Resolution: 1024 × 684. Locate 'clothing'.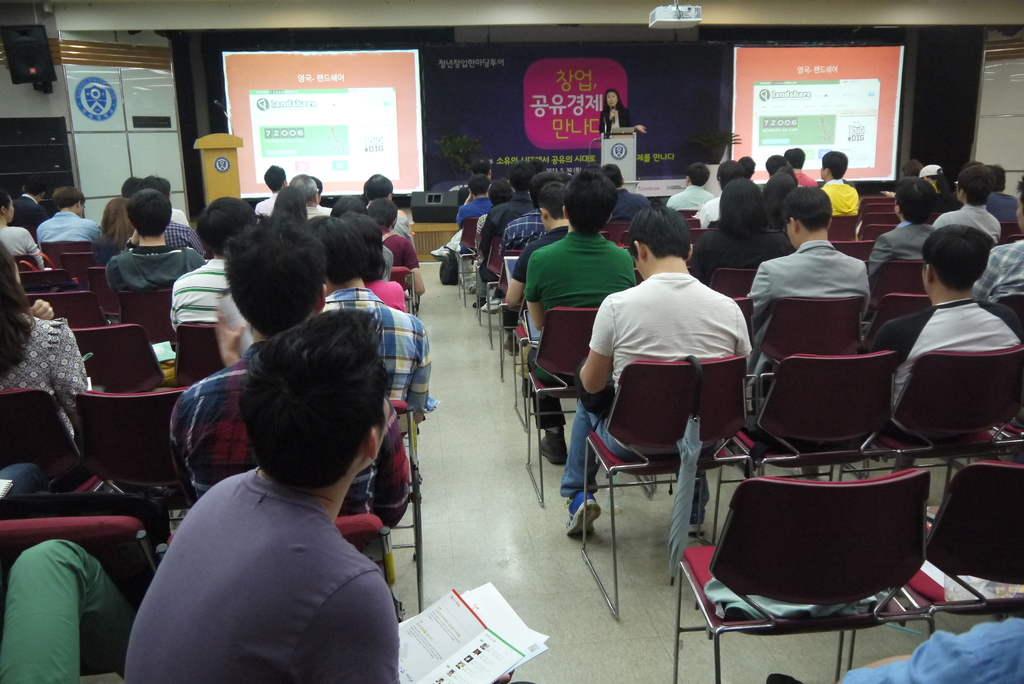
box=[652, 162, 1023, 428].
